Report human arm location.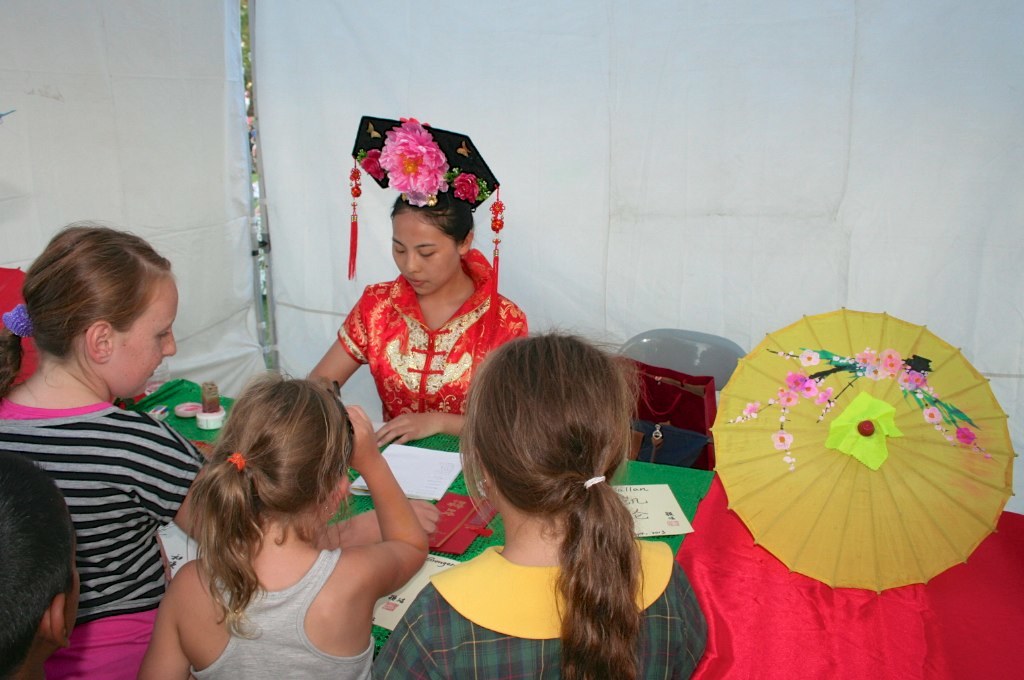
Report: box=[303, 286, 370, 402].
